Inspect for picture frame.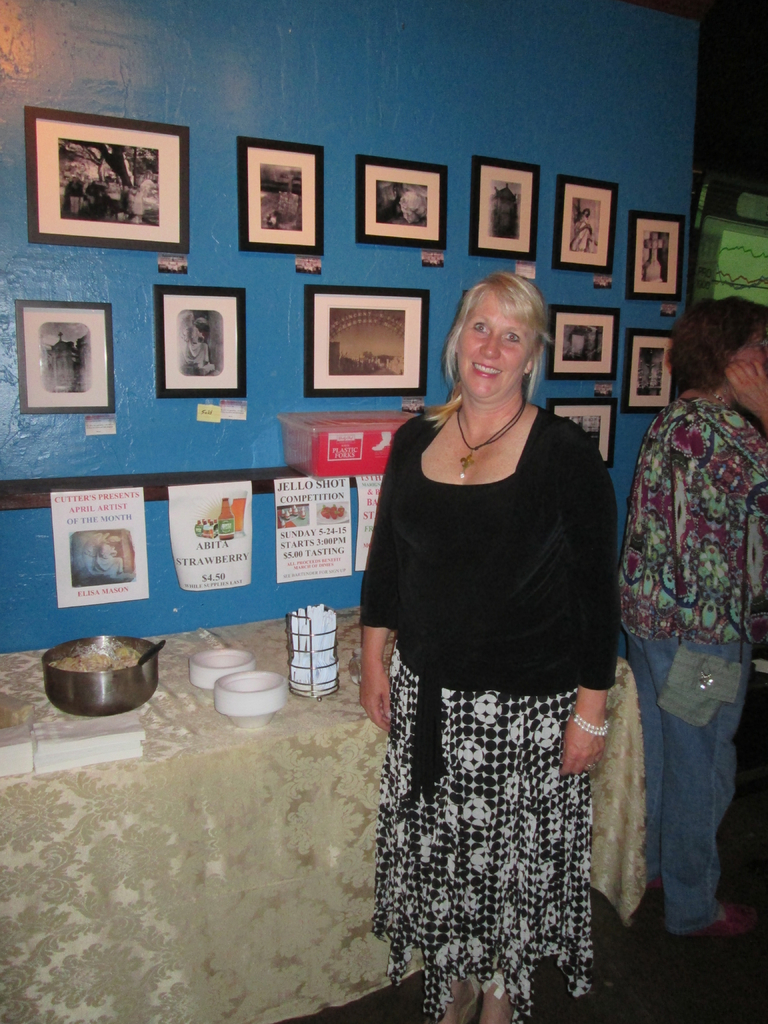
Inspection: select_region(236, 138, 324, 259).
